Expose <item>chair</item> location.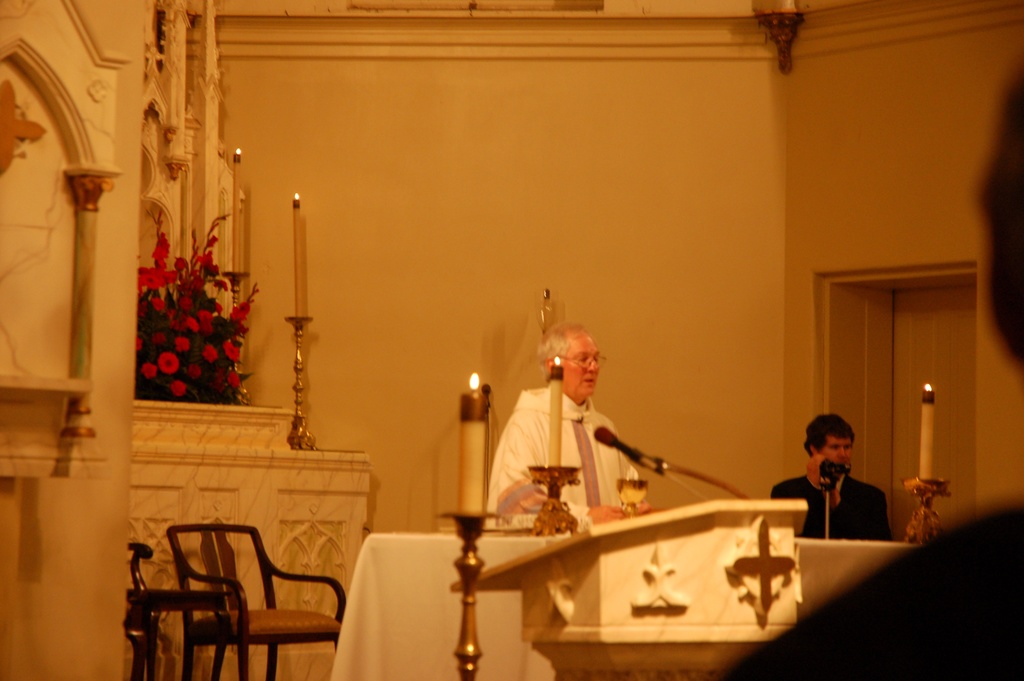
Exposed at Rect(124, 517, 339, 680).
